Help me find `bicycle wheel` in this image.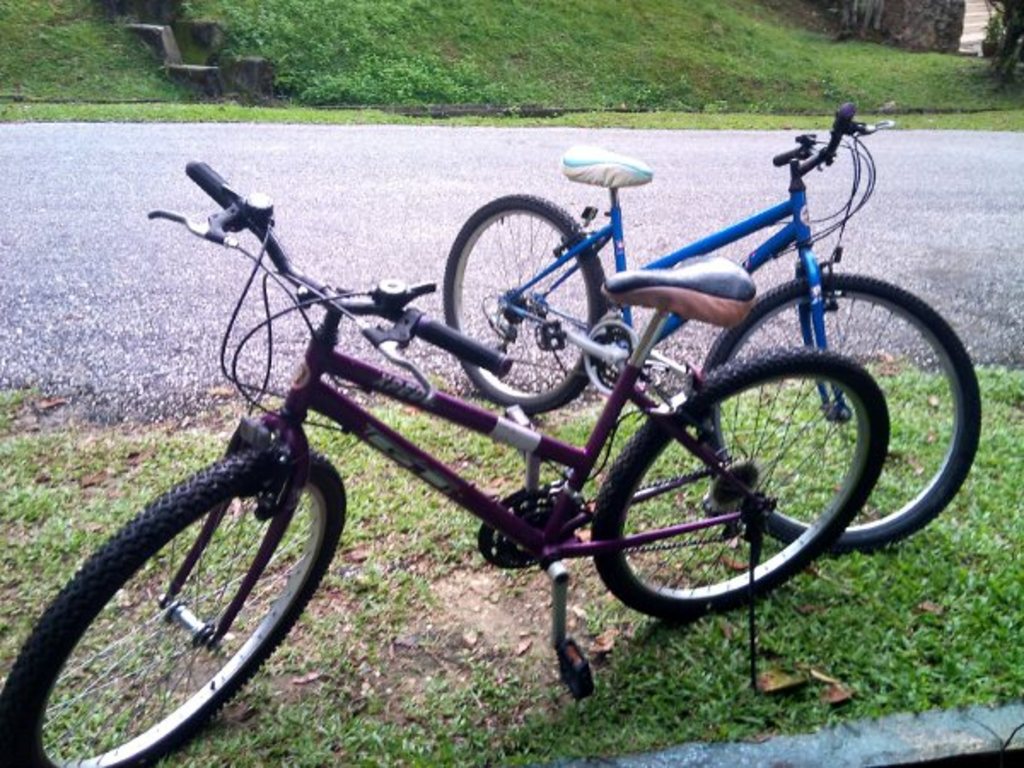
Found it: [left=591, top=343, right=891, bottom=625].
